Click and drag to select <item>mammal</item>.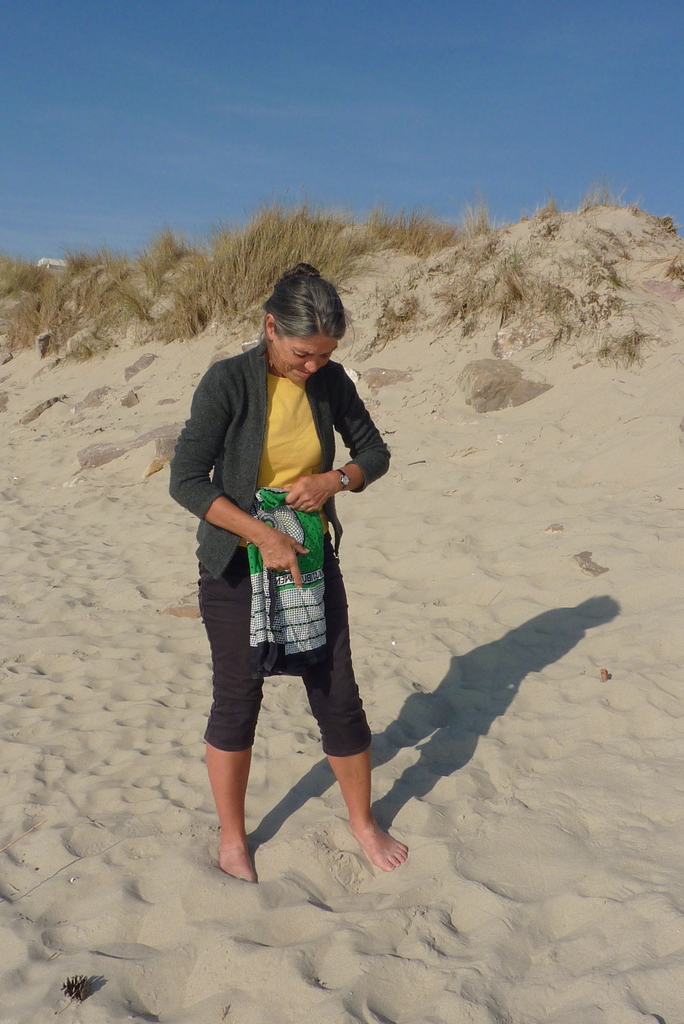
Selection: l=186, t=278, r=380, b=831.
